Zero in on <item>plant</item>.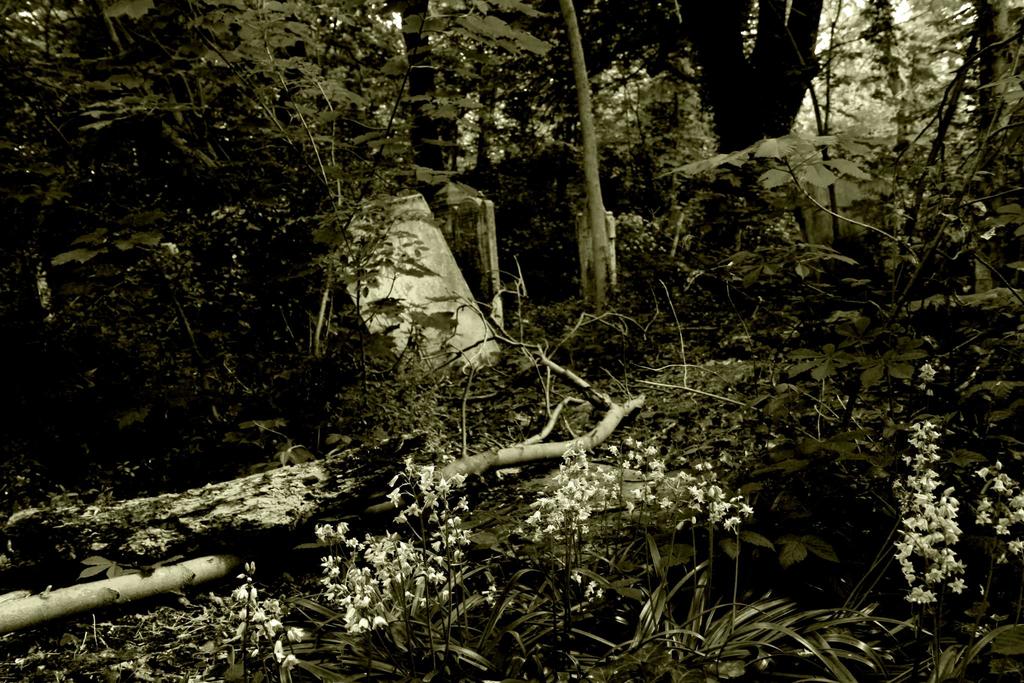
Zeroed in: [x1=892, y1=422, x2=970, y2=682].
